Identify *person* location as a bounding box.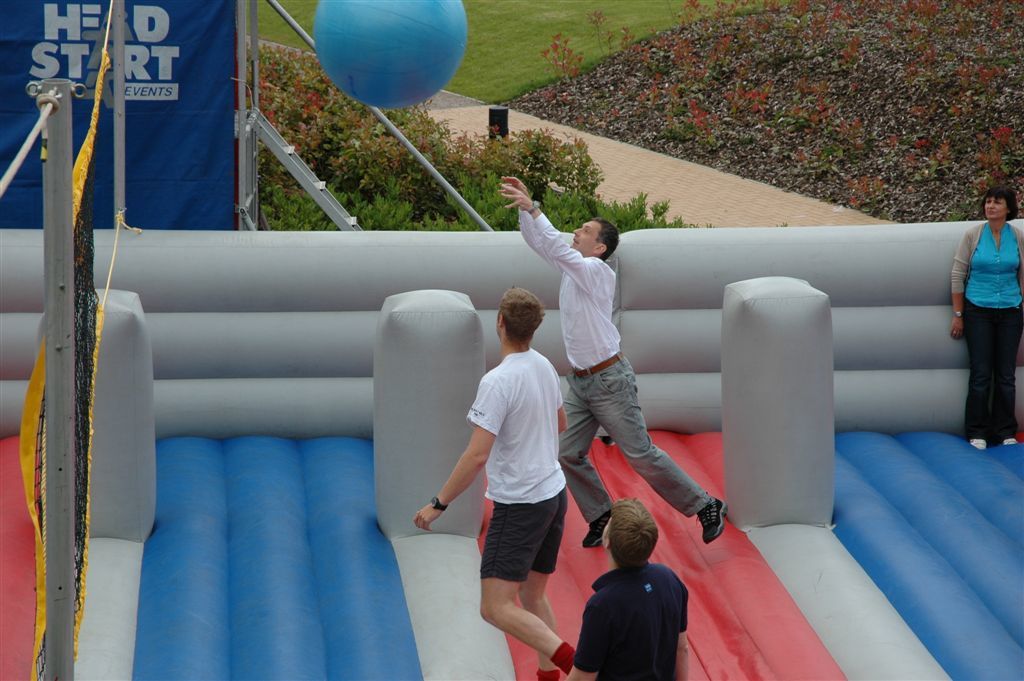
x1=496 y1=173 x2=728 y2=545.
